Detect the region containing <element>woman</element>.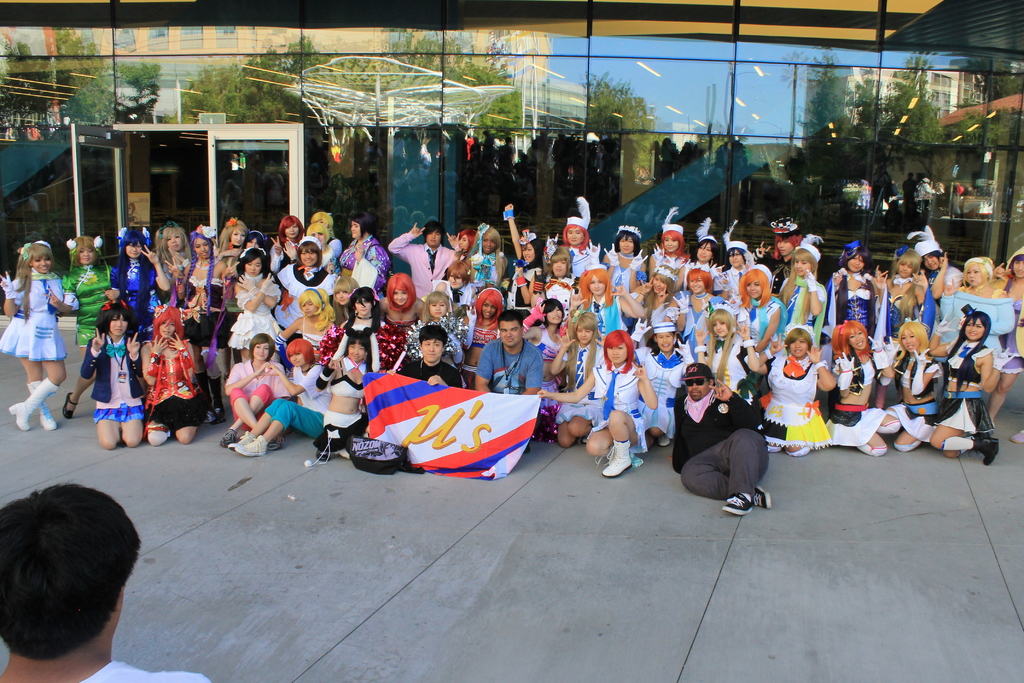
(145,303,200,446).
